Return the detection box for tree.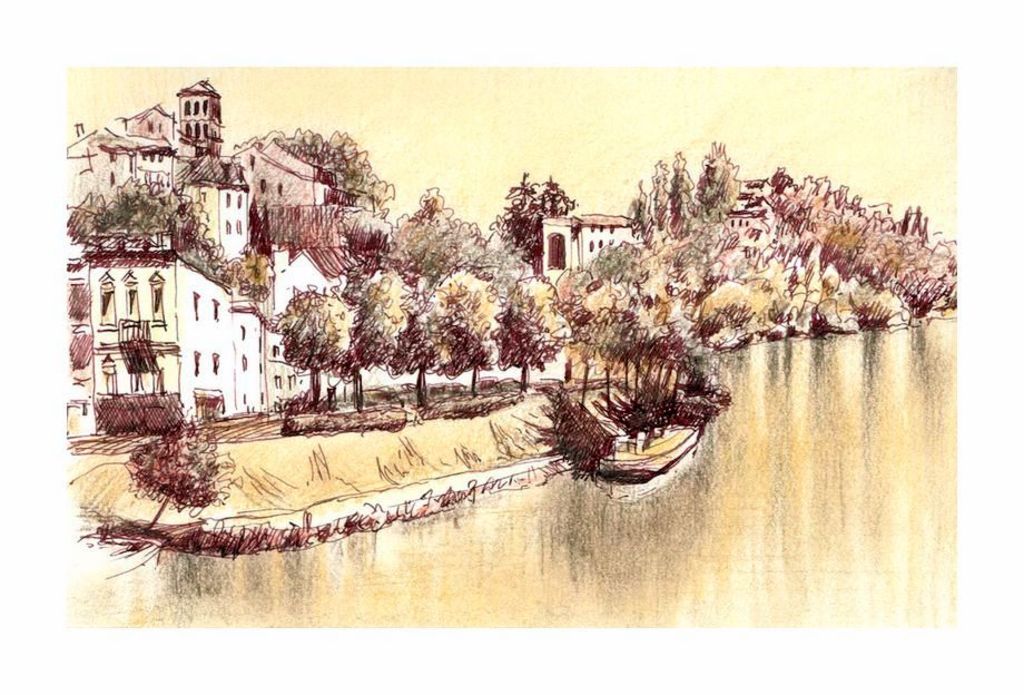
rect(347, 276, 407, 415).
